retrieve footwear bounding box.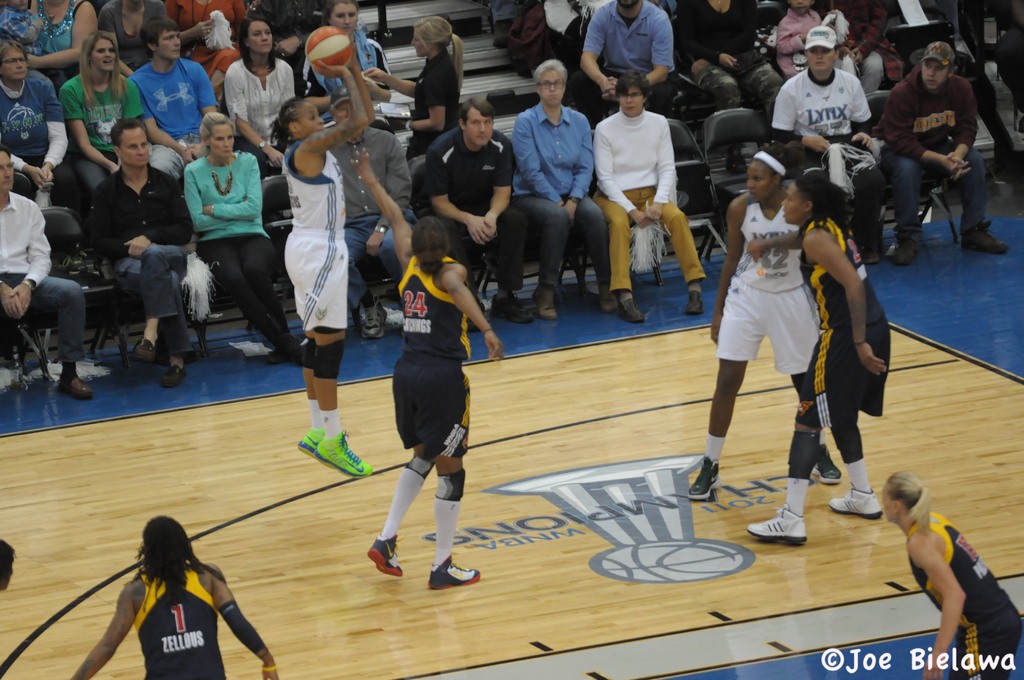
Bounding box: x1=960 y1=220 x2=1009 y2=254.
